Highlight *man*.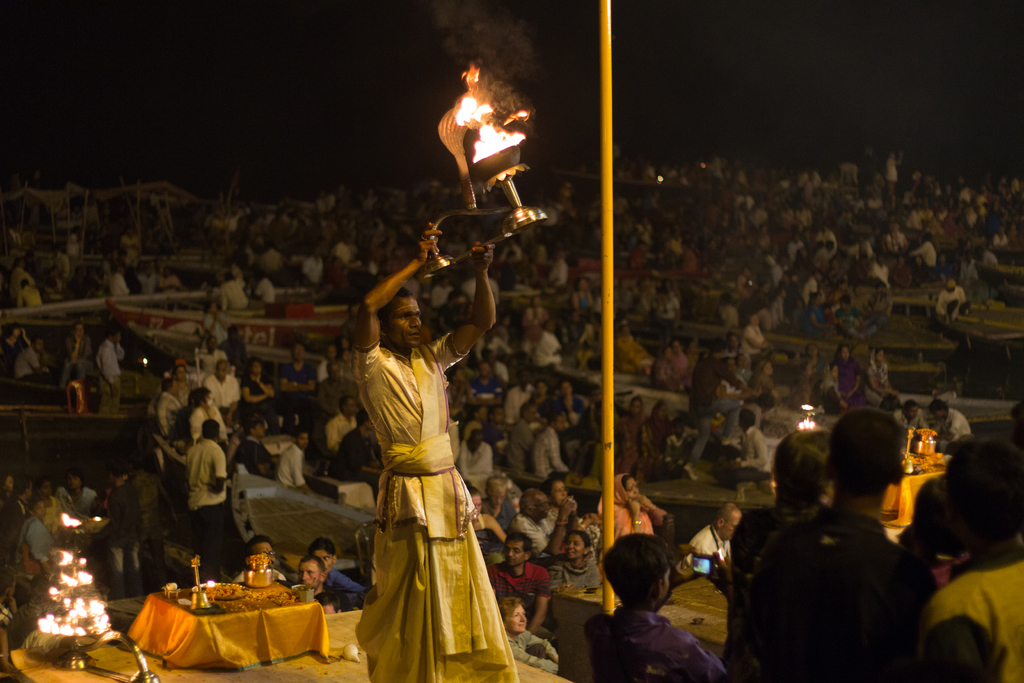
Highlighted region: pyautogui.locateOnScreen(343, 208, 512, 682).
